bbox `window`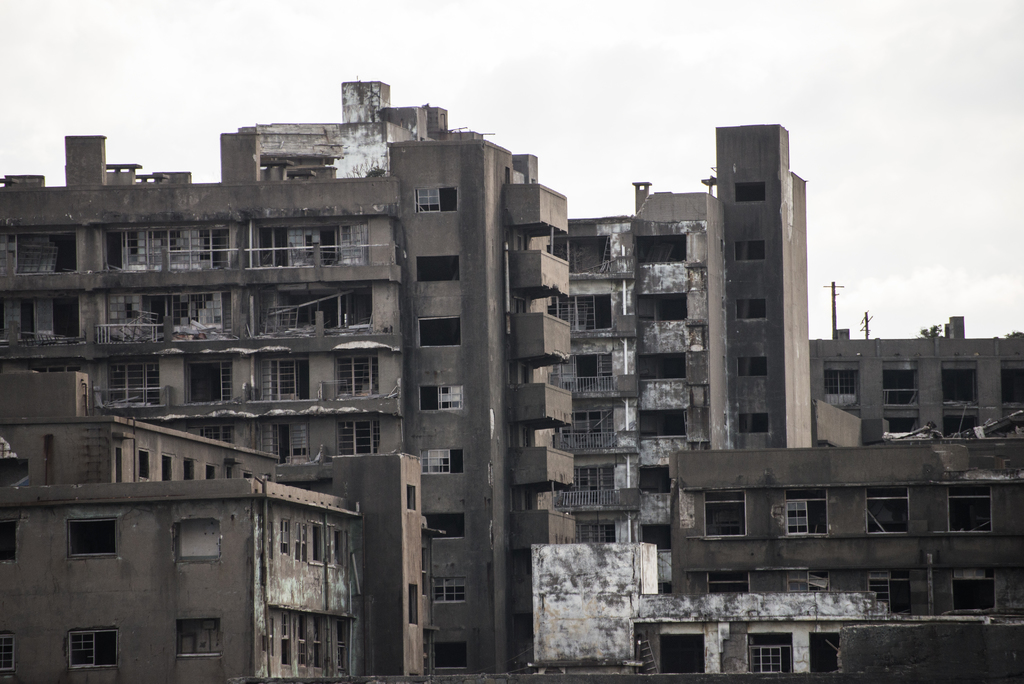
Rect(417, 316, 461, 348)
